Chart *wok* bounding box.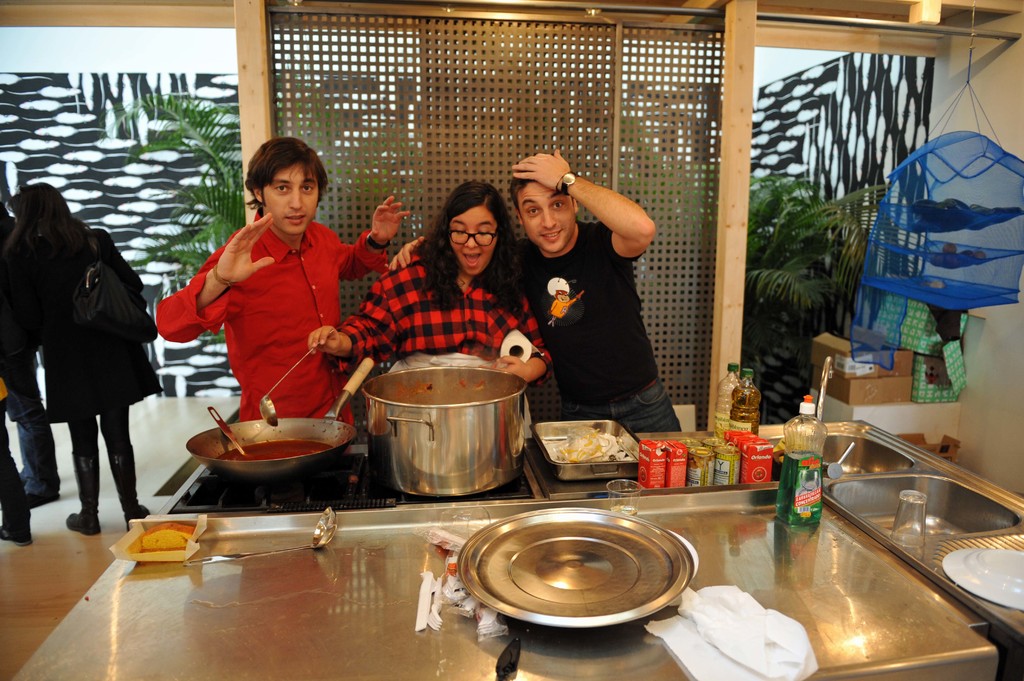
Charted: (x1=371, y1=366, x2=541, y2=499).
